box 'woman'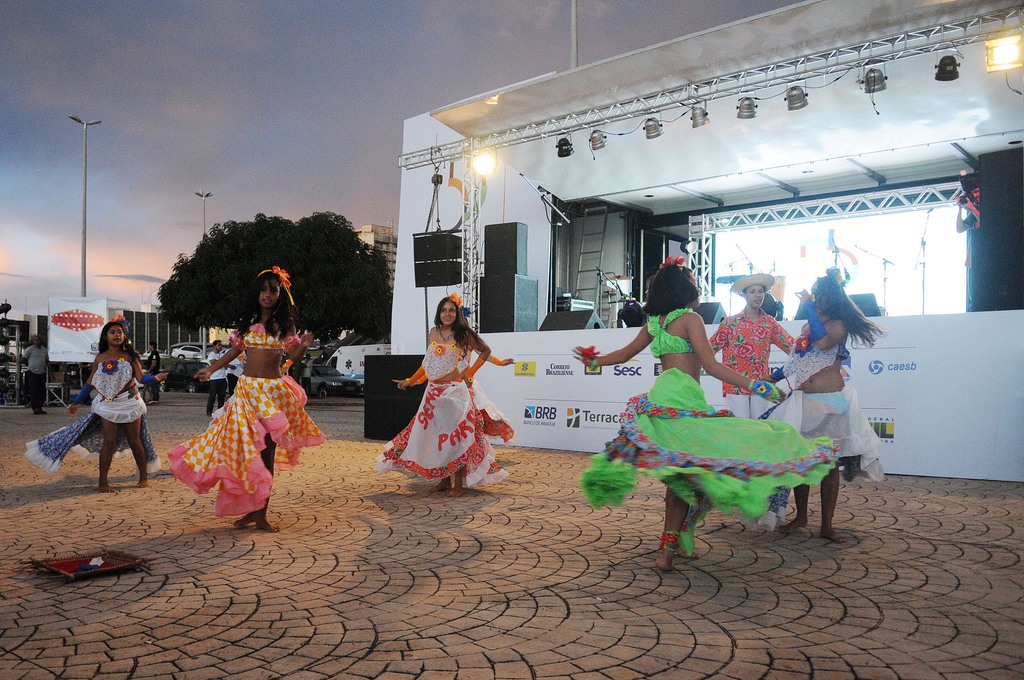
<region>570, 256, 845, 571</region>
